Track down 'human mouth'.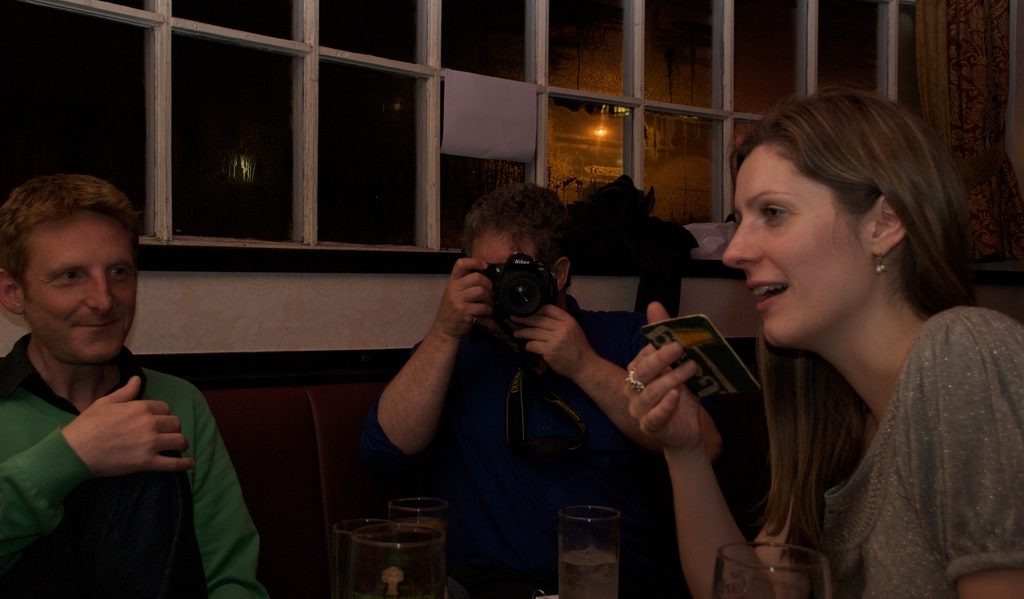
Tracked to <bbox>749, 280, 787, 311</bbox>.
